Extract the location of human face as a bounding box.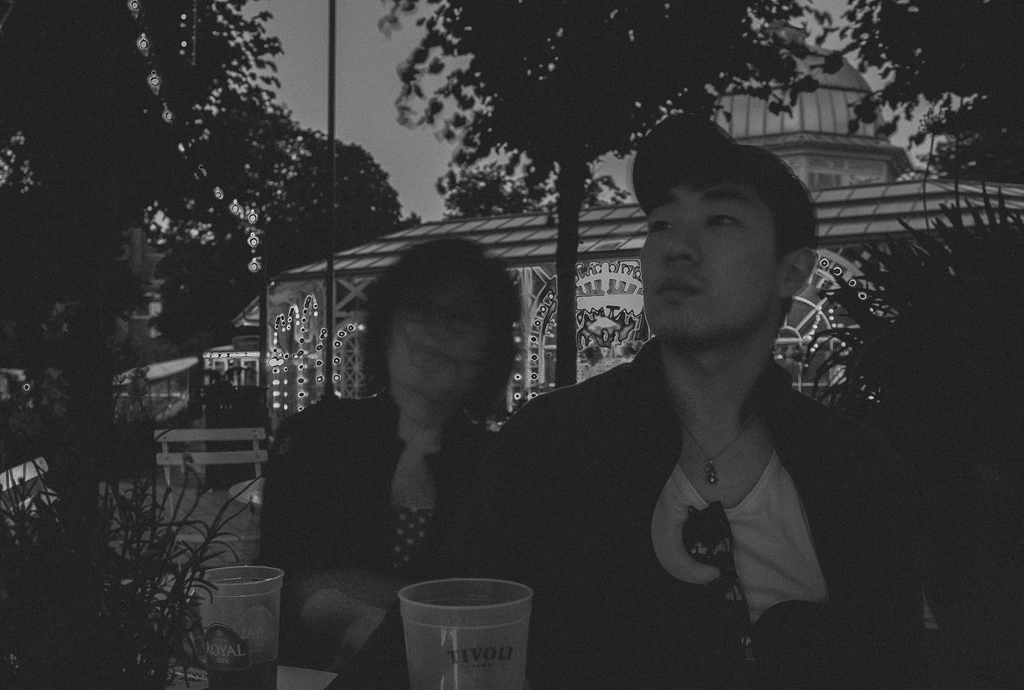
<bbox>641, 182, 780, 347</bbox>.
